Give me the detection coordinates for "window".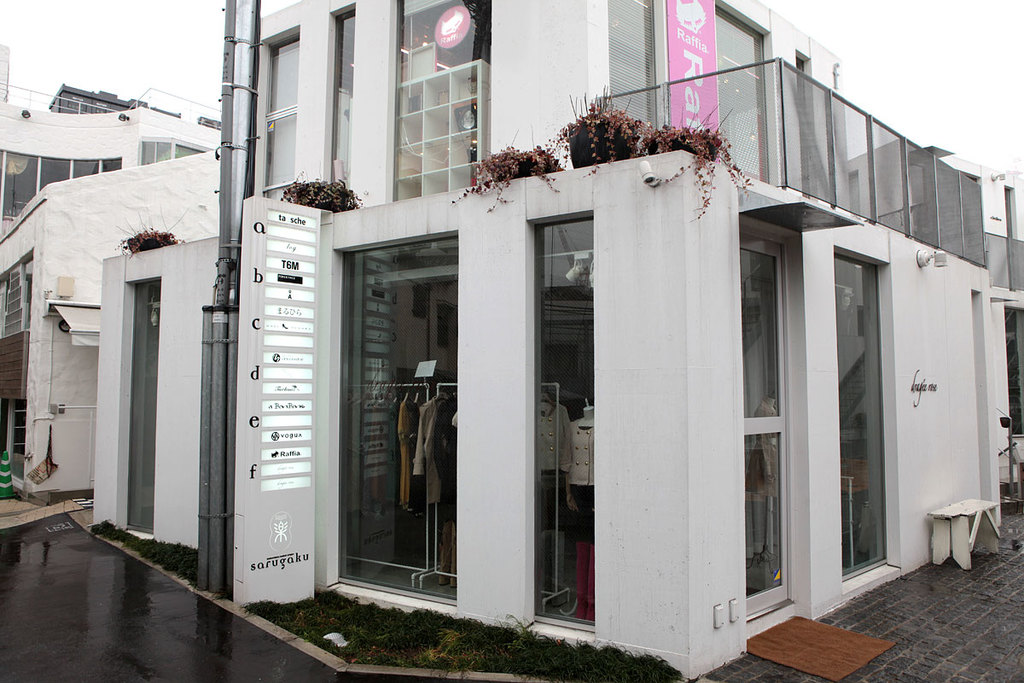
bbox=(138, 138, 195, 166).
